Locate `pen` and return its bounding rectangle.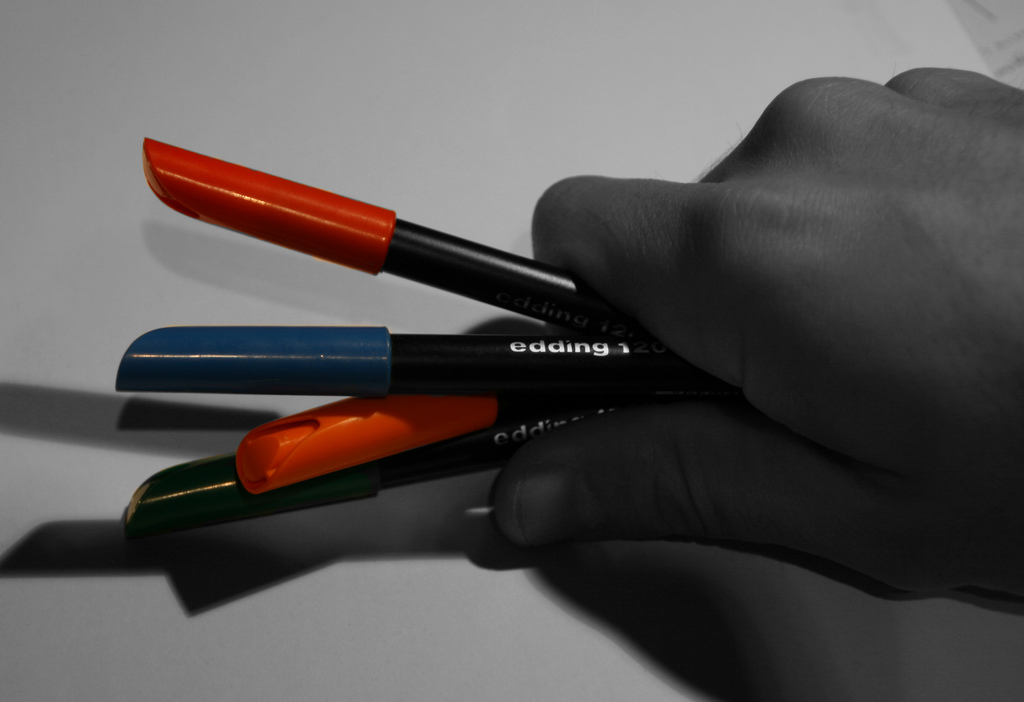
228, 377, 694, 497.
